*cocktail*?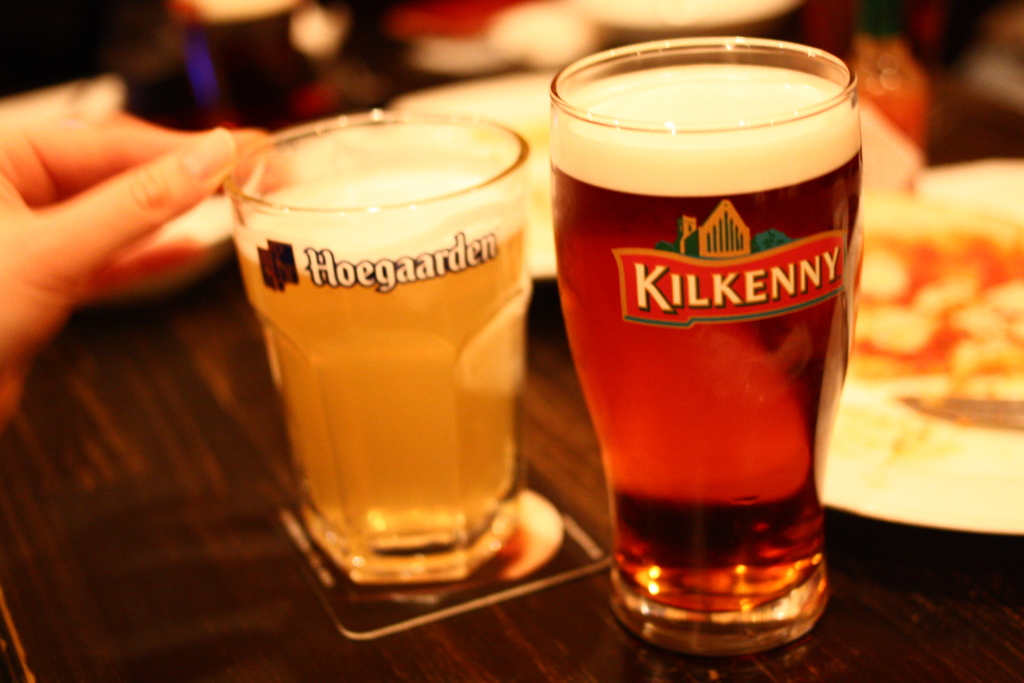
BBox(543, 21, 859, 649)
